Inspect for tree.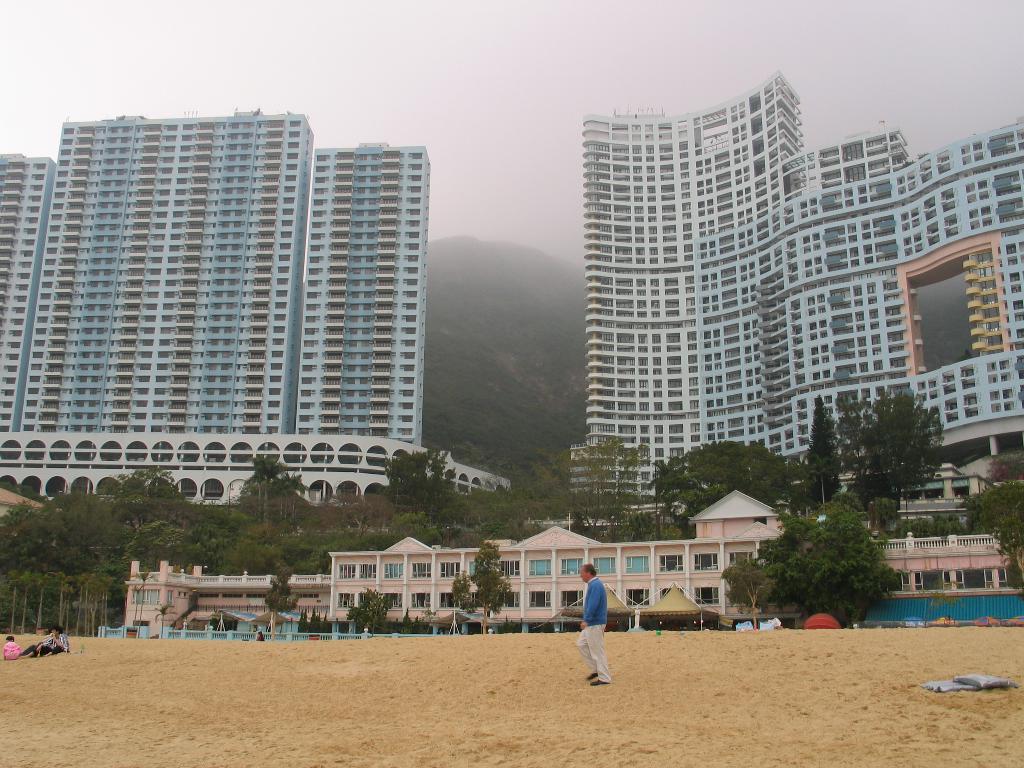
Inspection: select_region(646, 441, 881, 525).
